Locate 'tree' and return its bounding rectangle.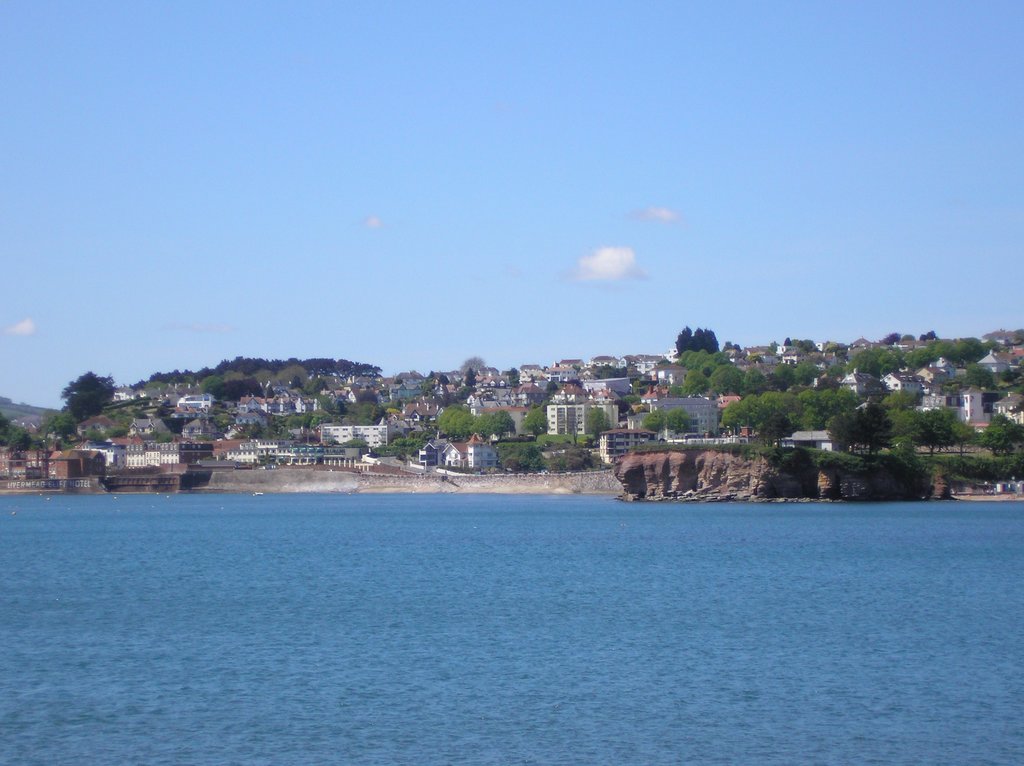
(35, 426, 47, 446).
